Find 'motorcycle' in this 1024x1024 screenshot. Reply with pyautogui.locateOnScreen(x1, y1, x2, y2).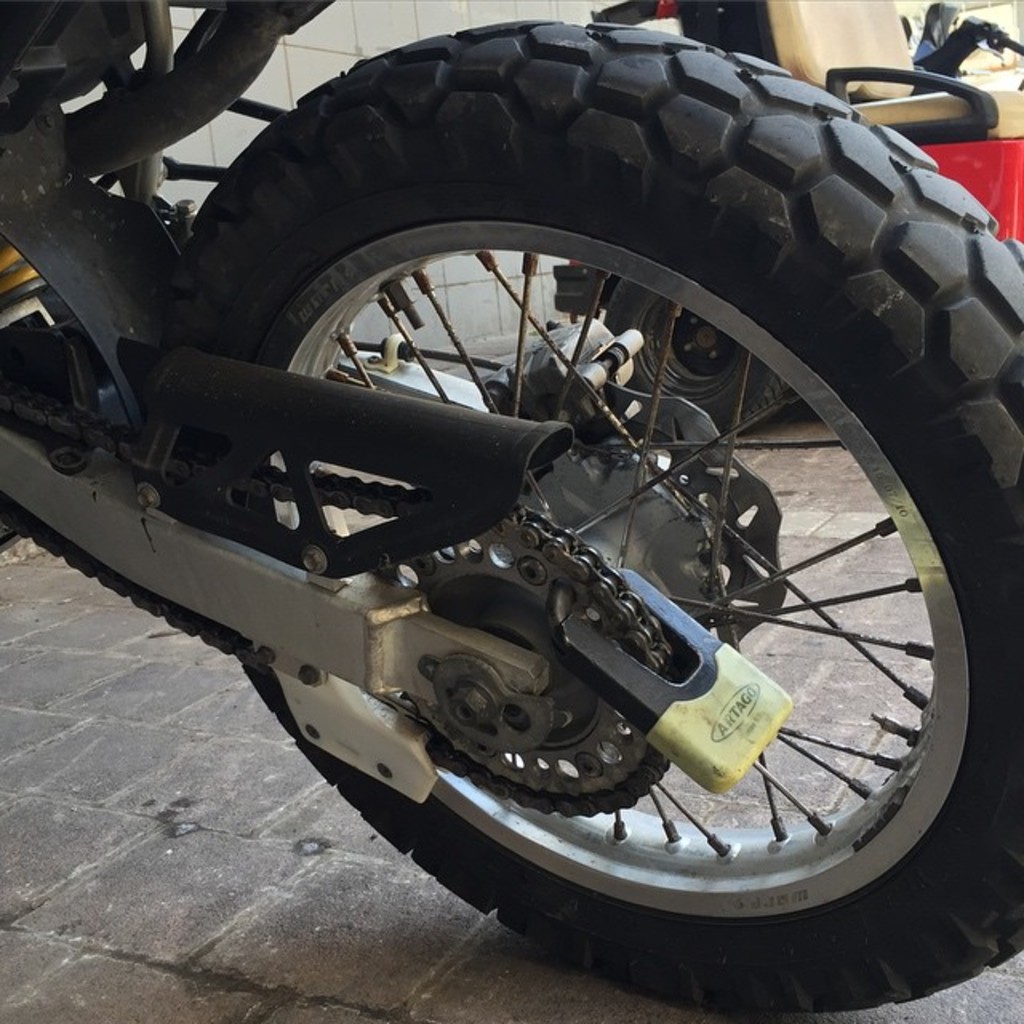
pyautogui.locateOnScreen(30, 0, 1023, 1016).
